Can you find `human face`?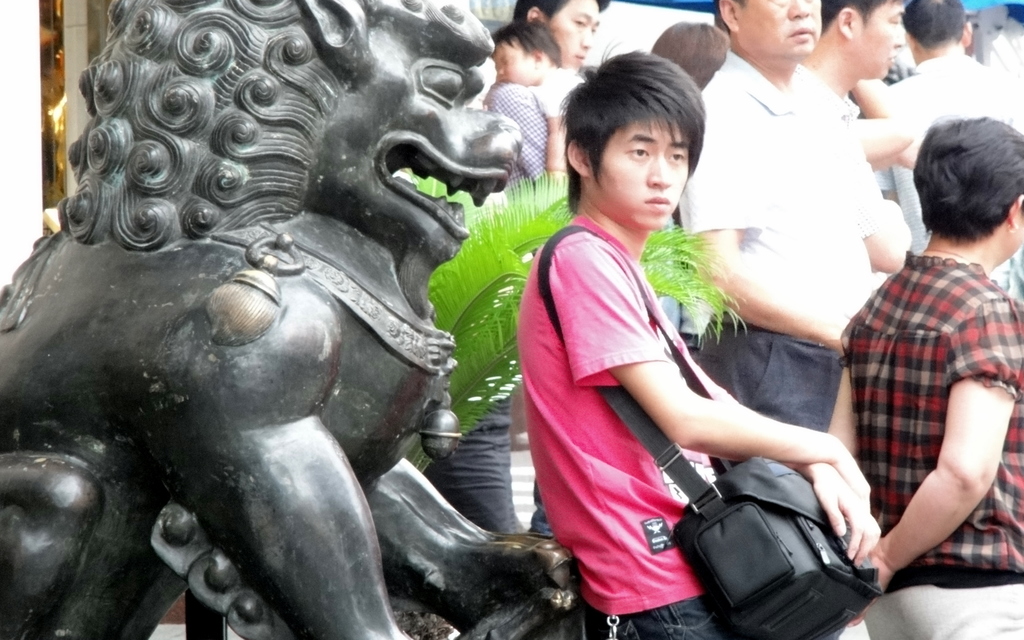
Yes, bounding box: region(499, 47, 534, 81).
